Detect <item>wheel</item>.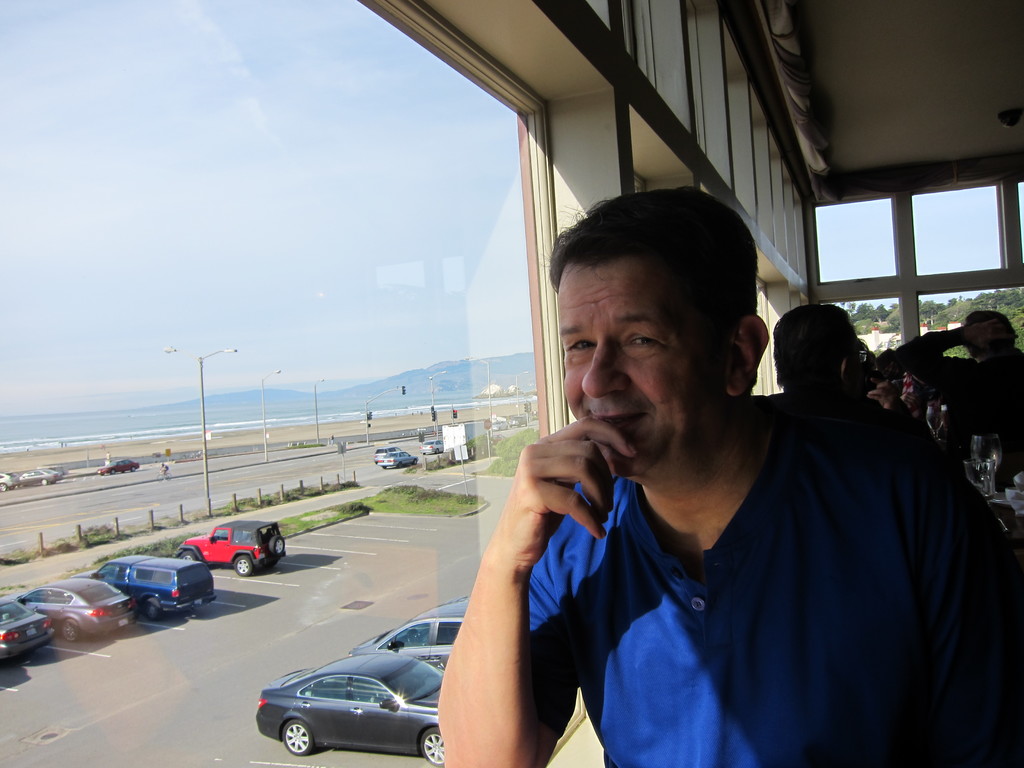
Detected at 157, 474, 163, 483.
